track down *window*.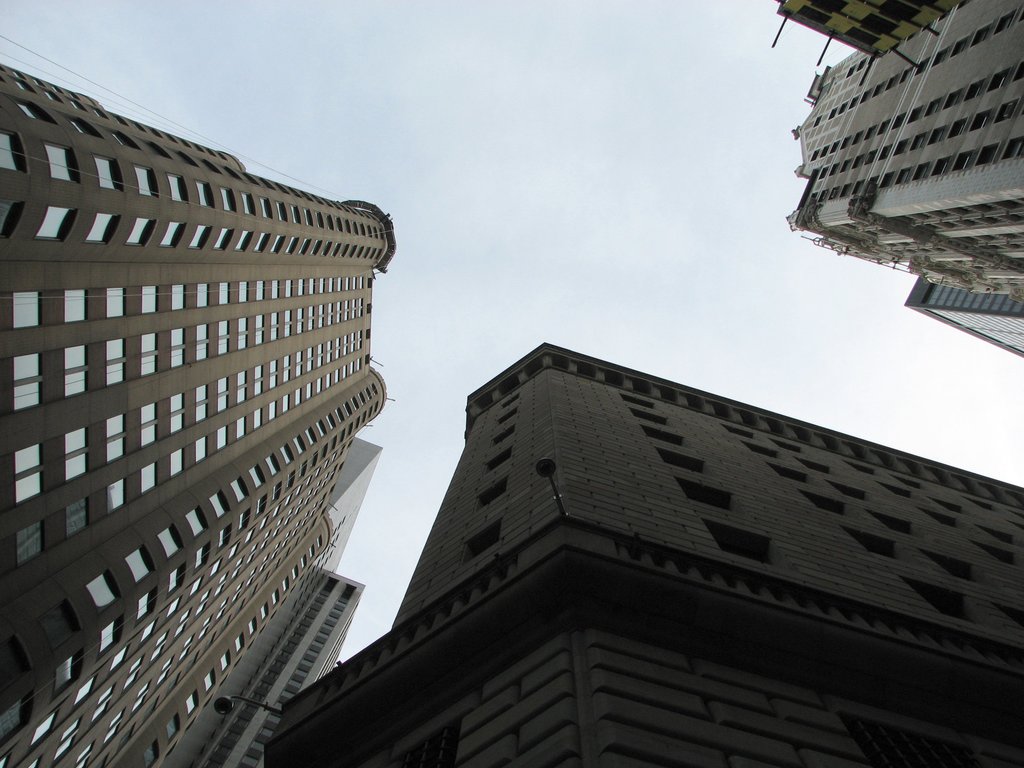
Tracked to left=195, top=281, right=209, bottom=310.
